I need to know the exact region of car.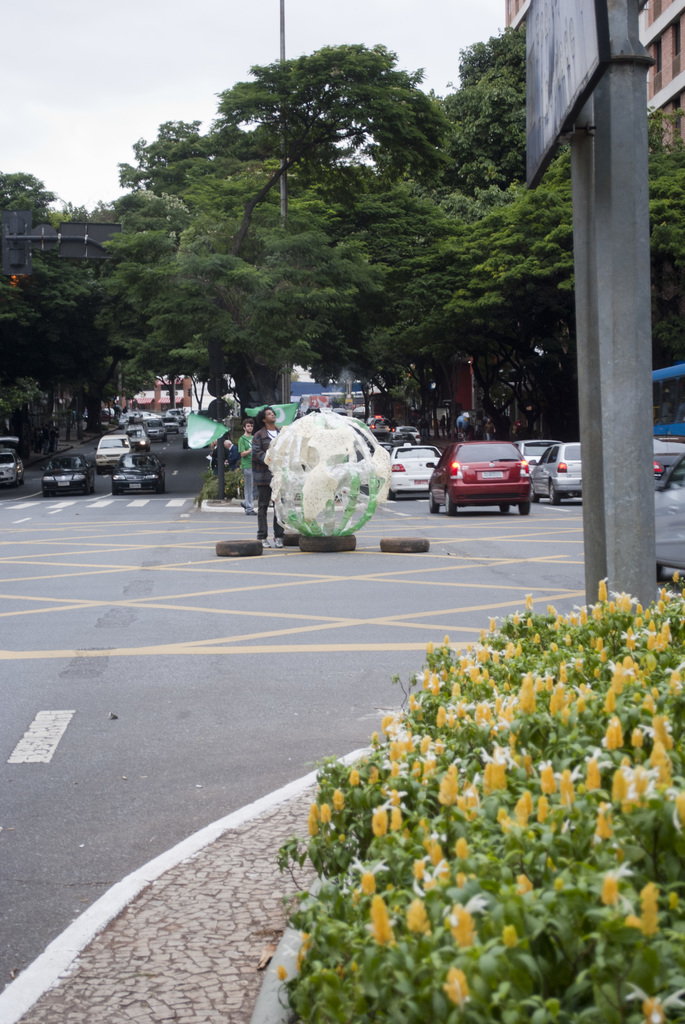
Region: 388:444:453:509.
